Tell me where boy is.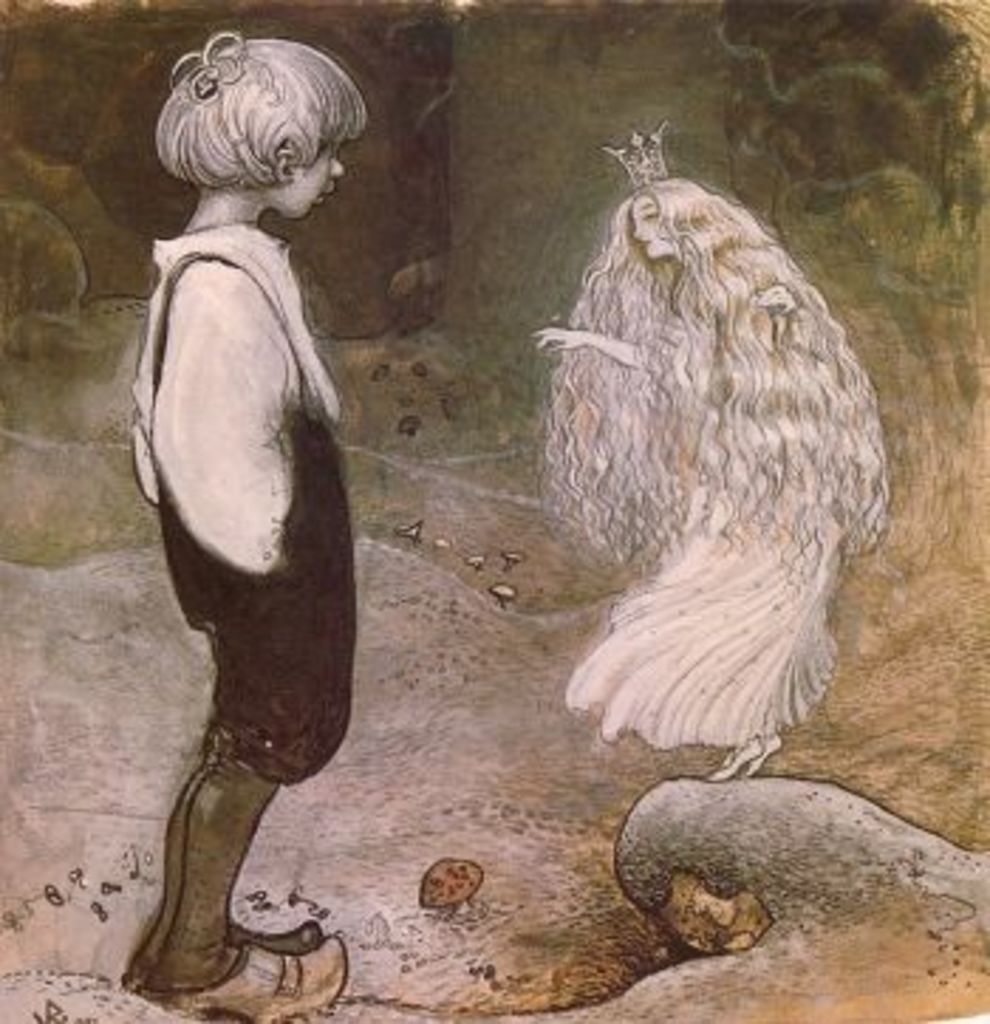
boy is at detection(79, 45, 402, 979).
